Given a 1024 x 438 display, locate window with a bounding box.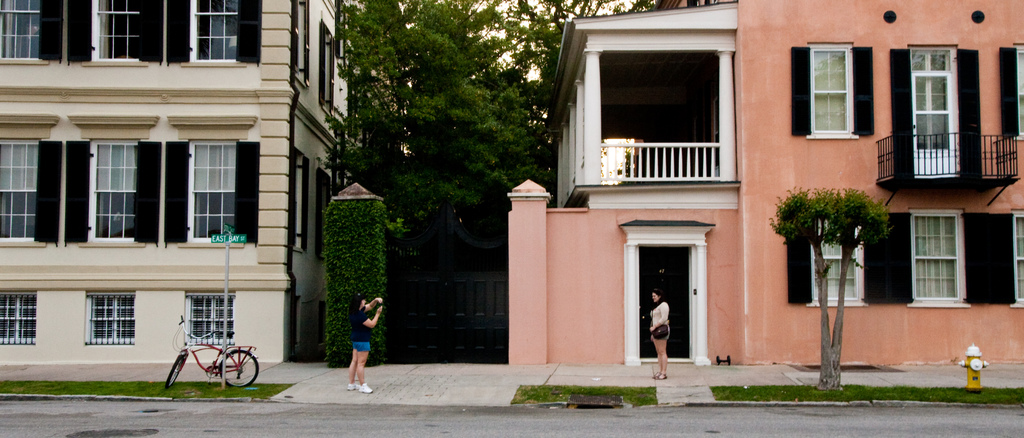
Located: detection(913, 197, 980, 304).
